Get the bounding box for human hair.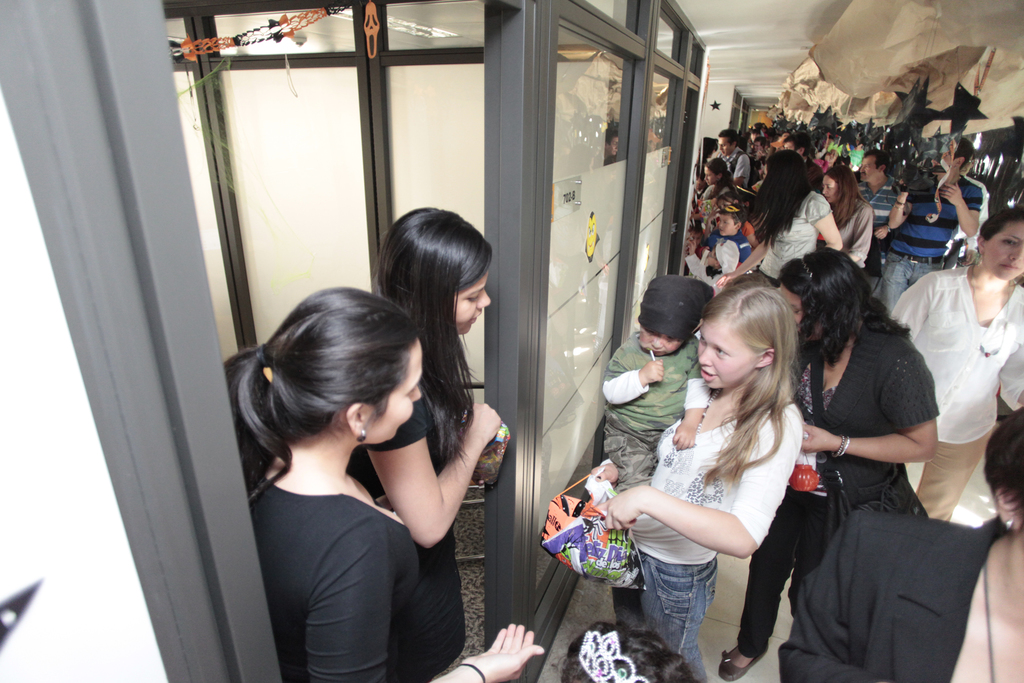
box(700, 281, 806, 497).
